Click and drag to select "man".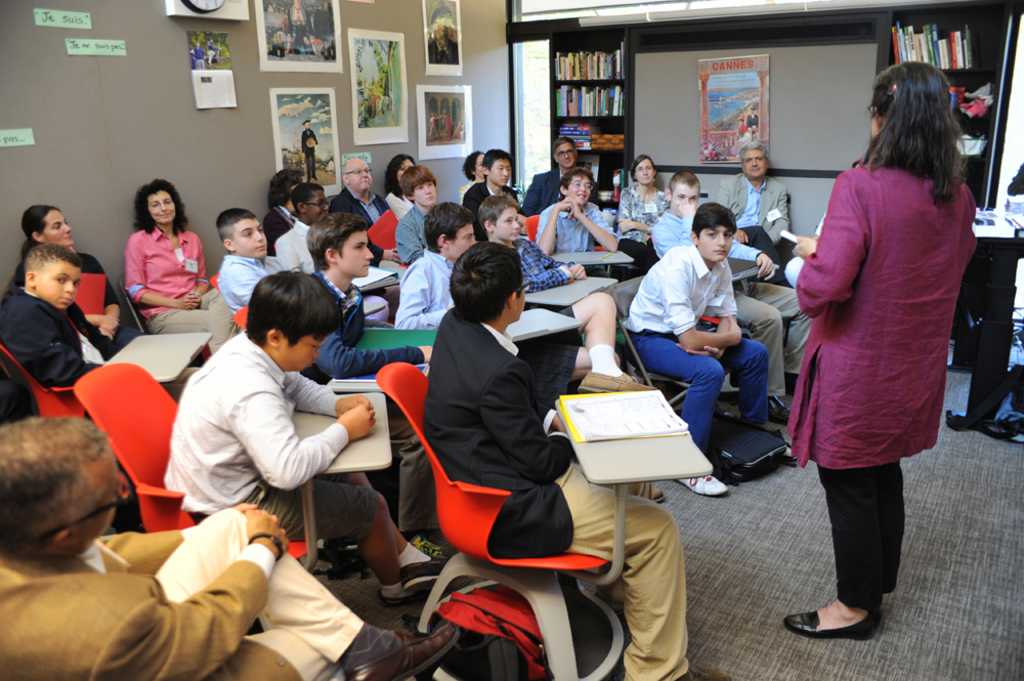
Selection: region(0, 420, 461, 680).
